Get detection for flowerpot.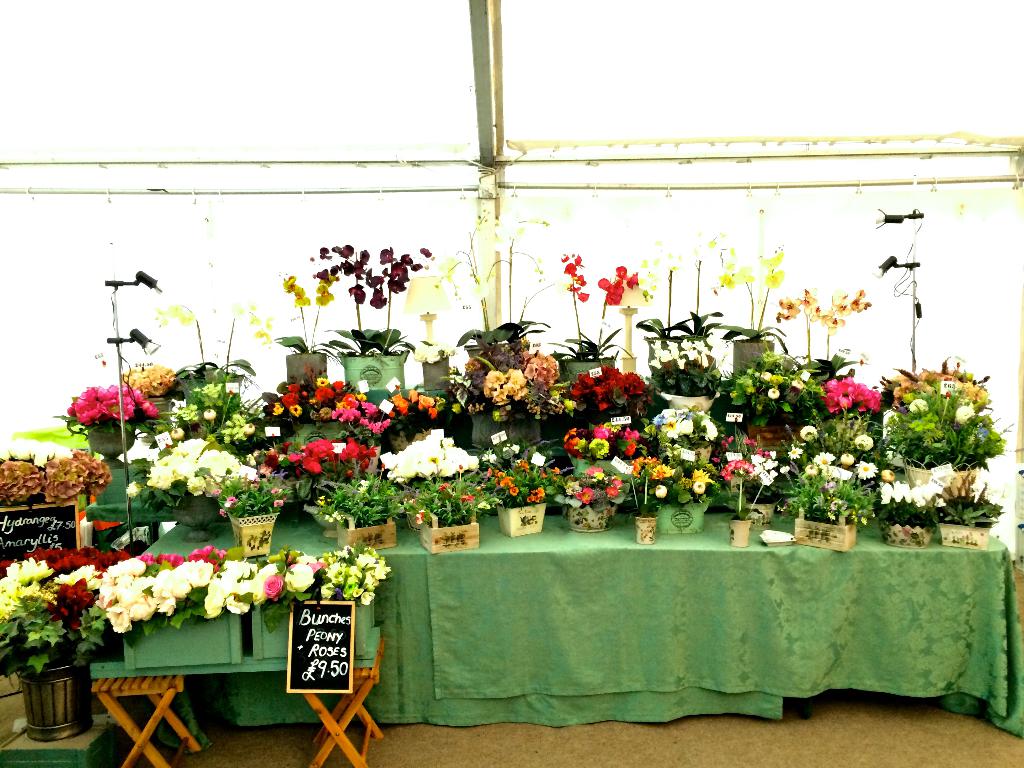
Detection: (left=250, top=590, right=374, bottom=660).
